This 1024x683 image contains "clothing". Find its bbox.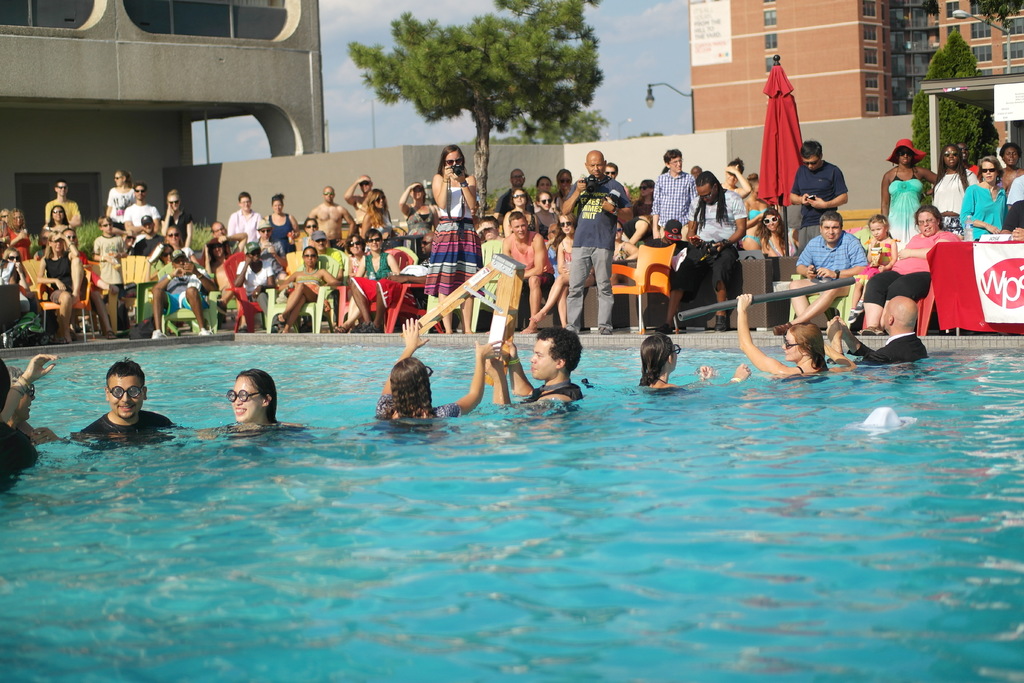
crop(561, 176, 622, 333).
